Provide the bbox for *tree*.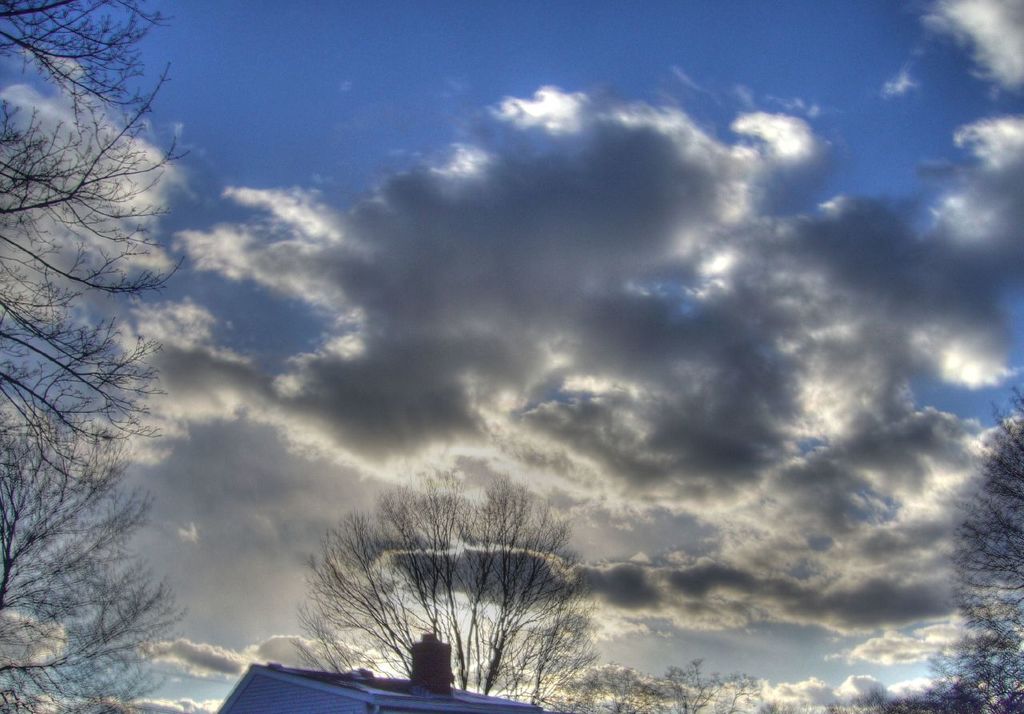
(538, 652, 784, 713).
